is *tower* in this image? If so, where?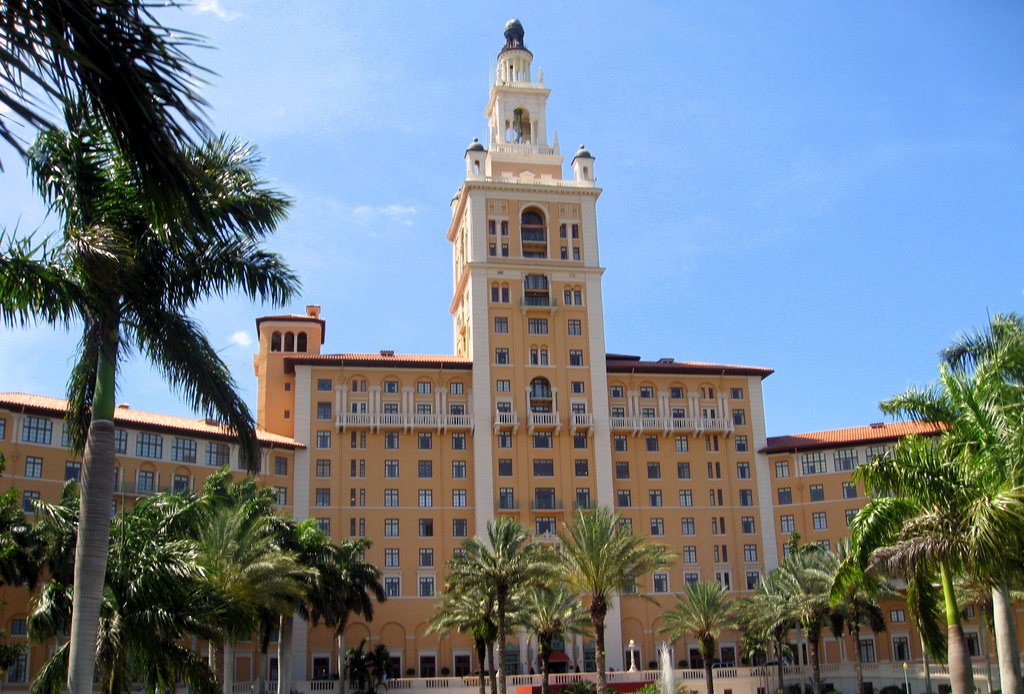
Yes, at crop(244, 285, 349, 444).
